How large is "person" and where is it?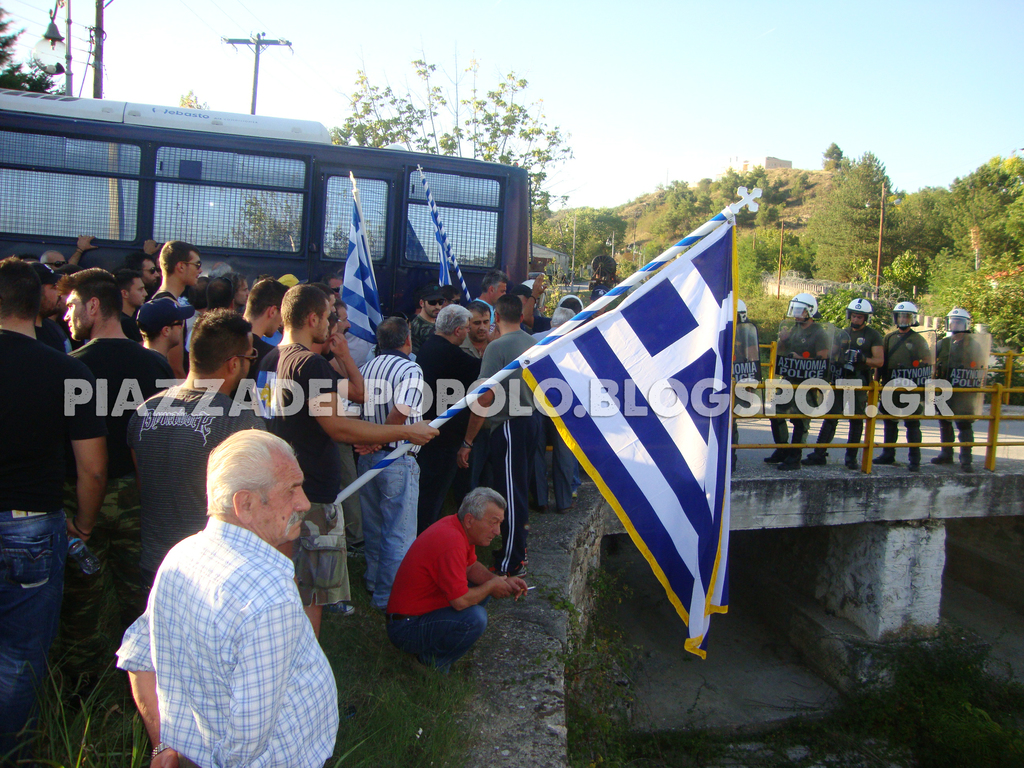
Bounding box: x1=730, y1=295, x2=761, y2=470.
